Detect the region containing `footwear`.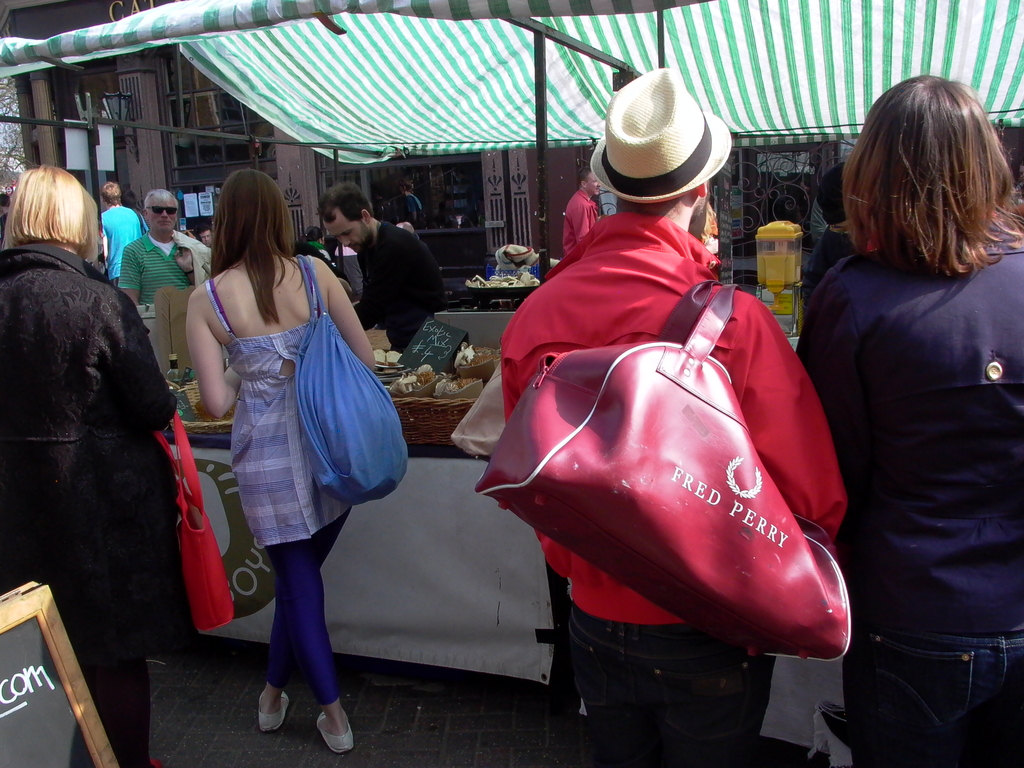
[left=314, top=710, right=356, bottom=752].
